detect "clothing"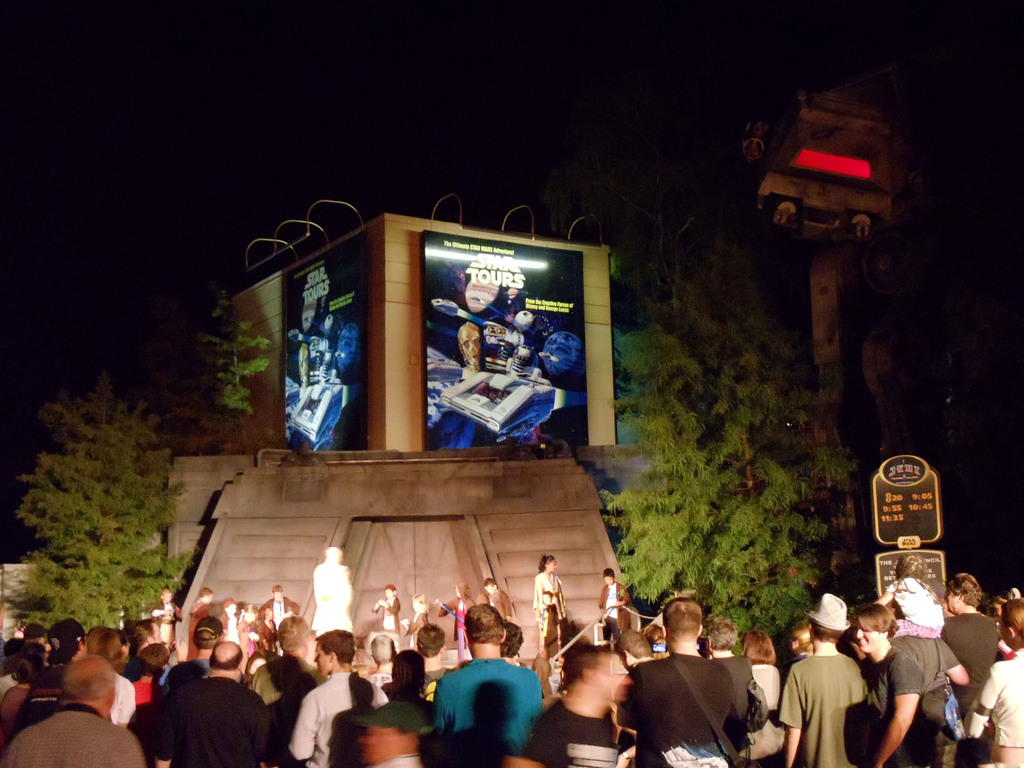
BBox(599, 582, 628, 643)
